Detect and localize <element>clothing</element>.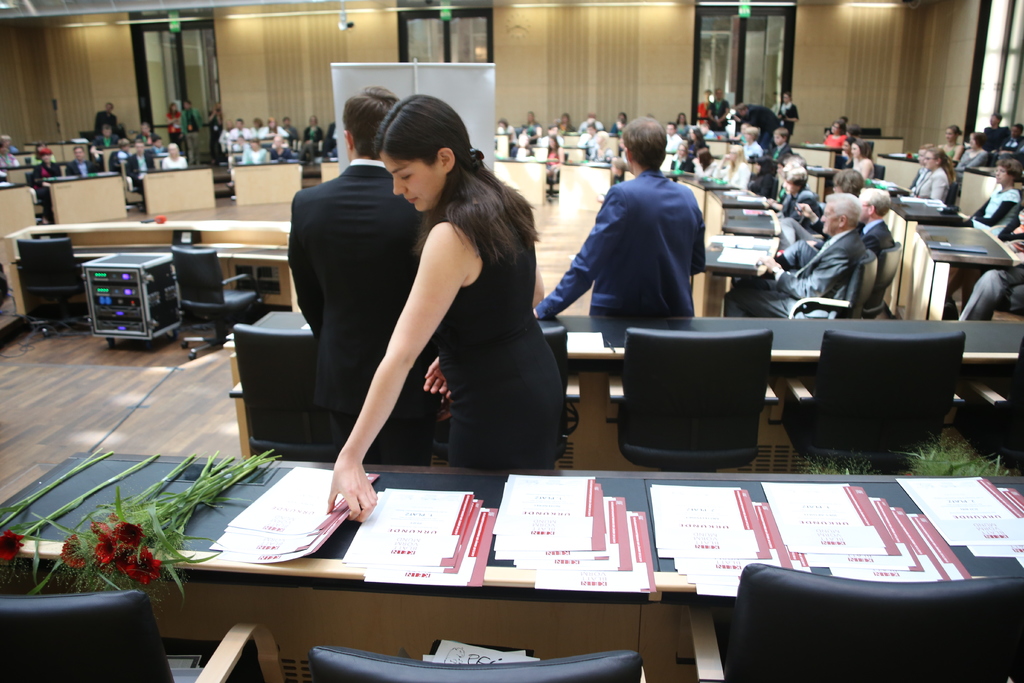
Localized at region(743, 171, 775, 202).
